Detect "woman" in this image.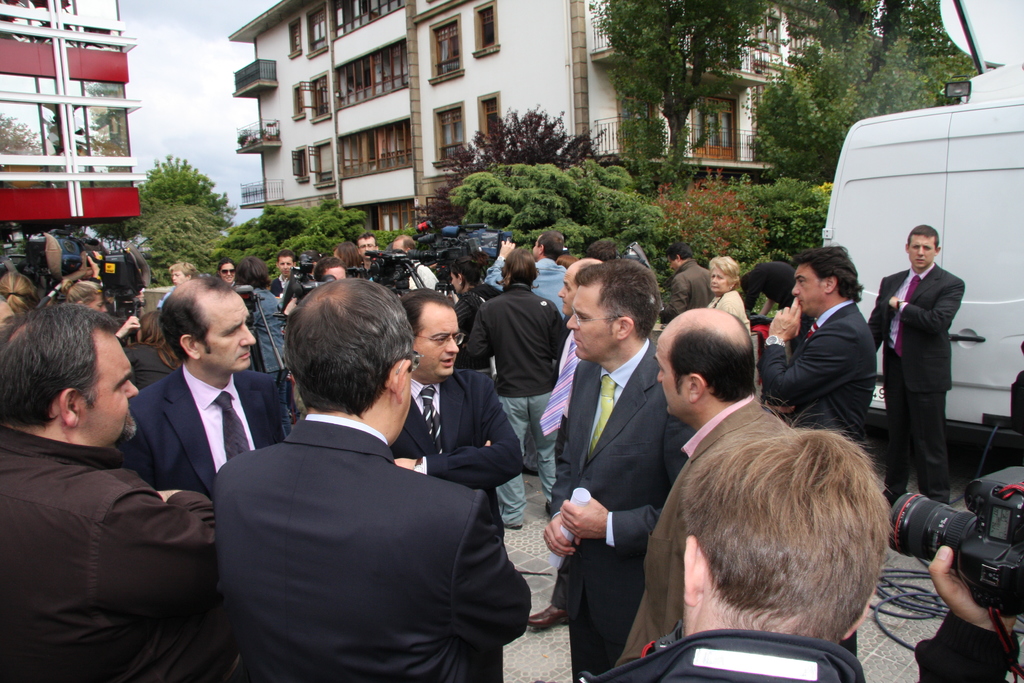
Detection: (0, 267, 39, 324).
